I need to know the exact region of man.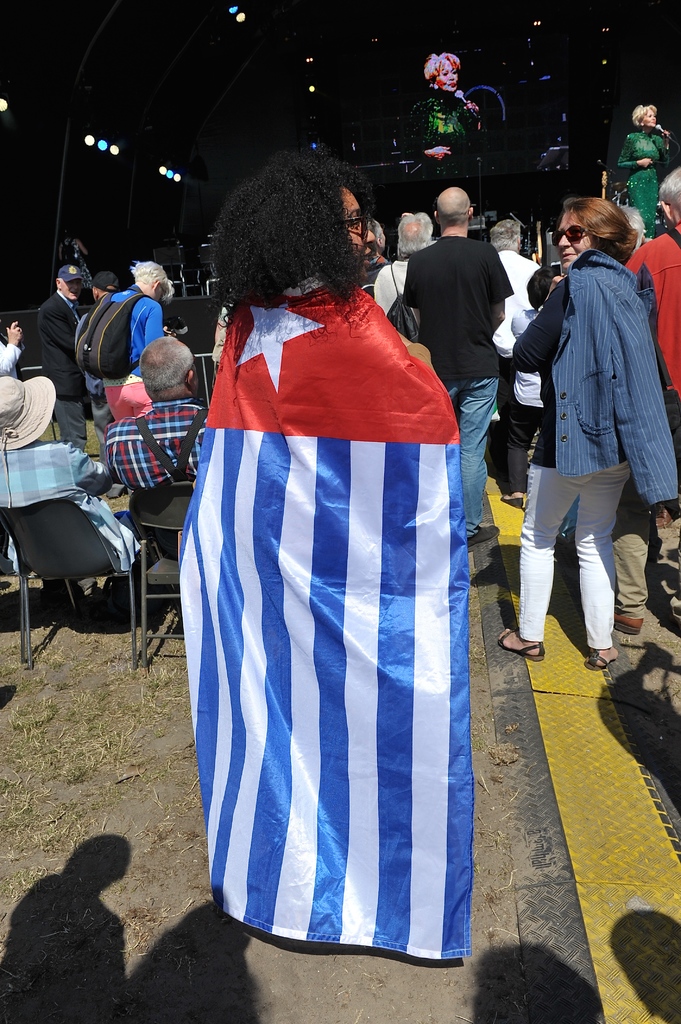
Region: {"x1": 373, "y1": 211, "x2": 437, "y2": 342}.
